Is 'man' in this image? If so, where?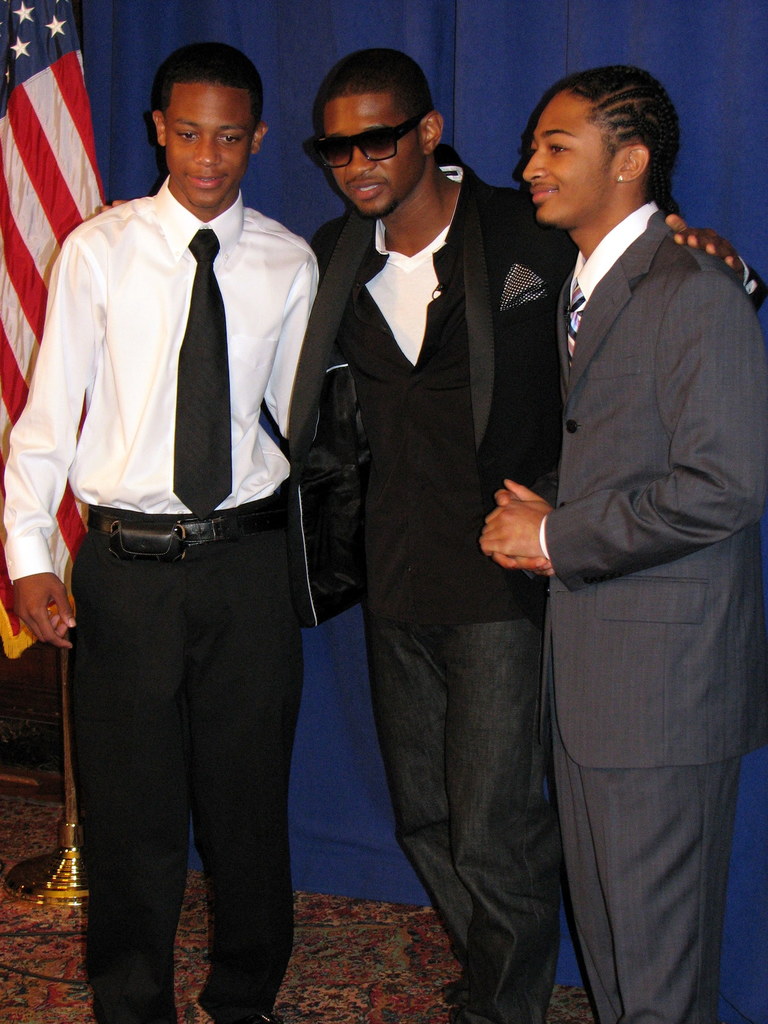
Yes, at BBox(483, 67, 767, 1023).
